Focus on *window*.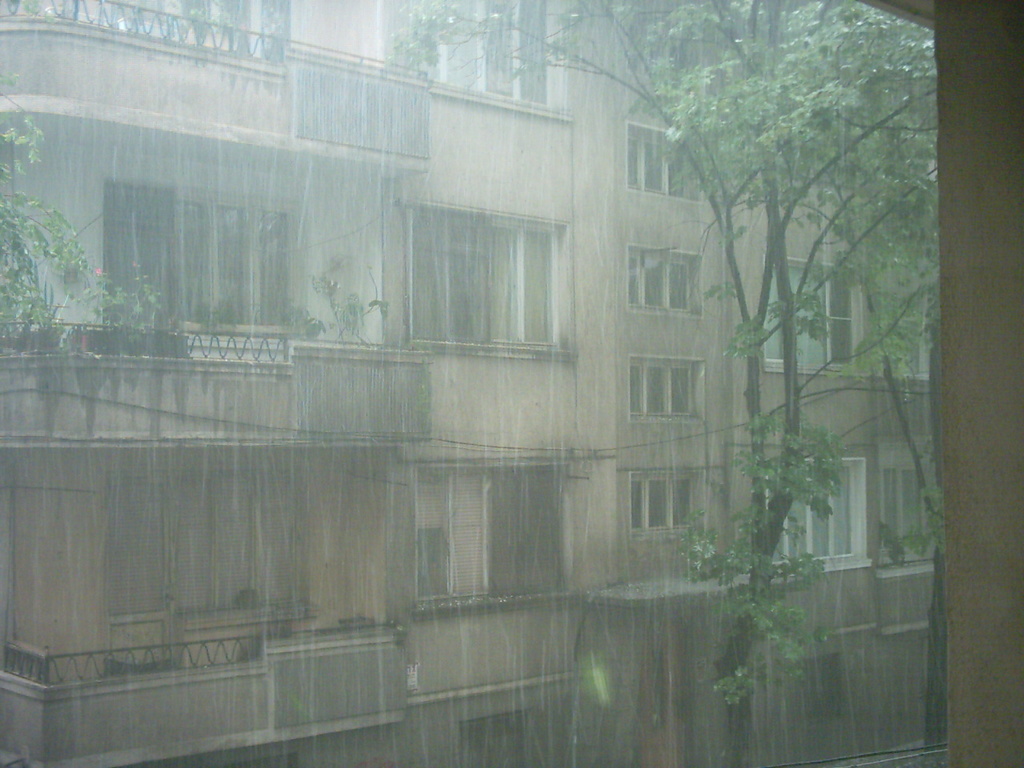
Focused at rect(170, 466, 306, 622).
